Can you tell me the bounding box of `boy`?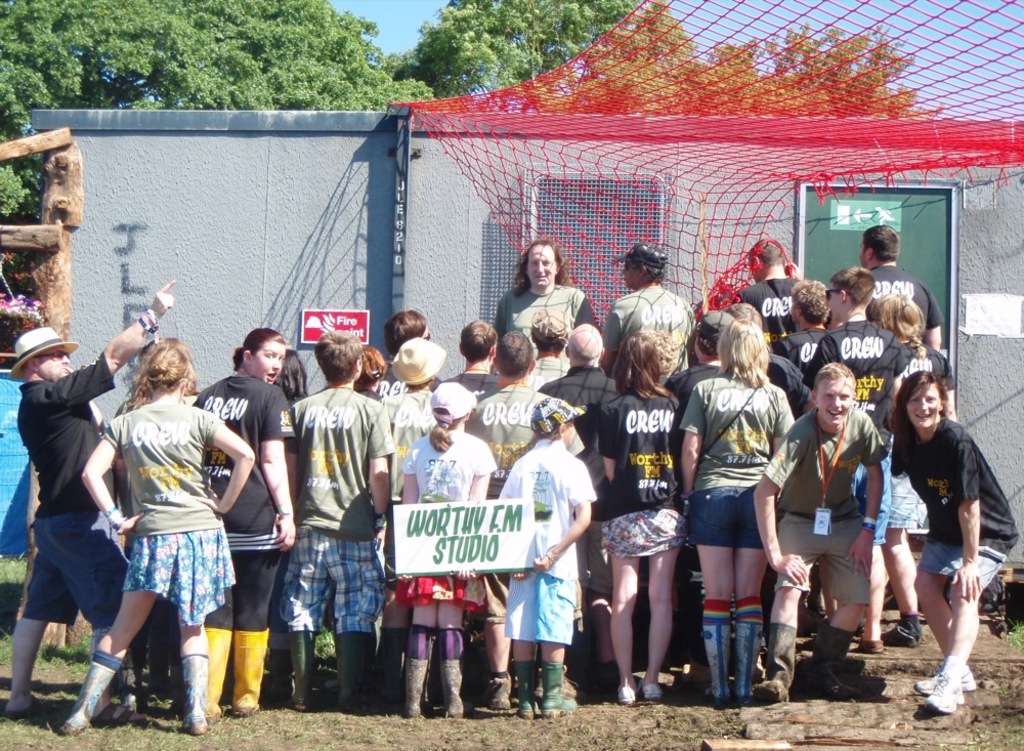
<region>671, 315, 732, 668</region>.
